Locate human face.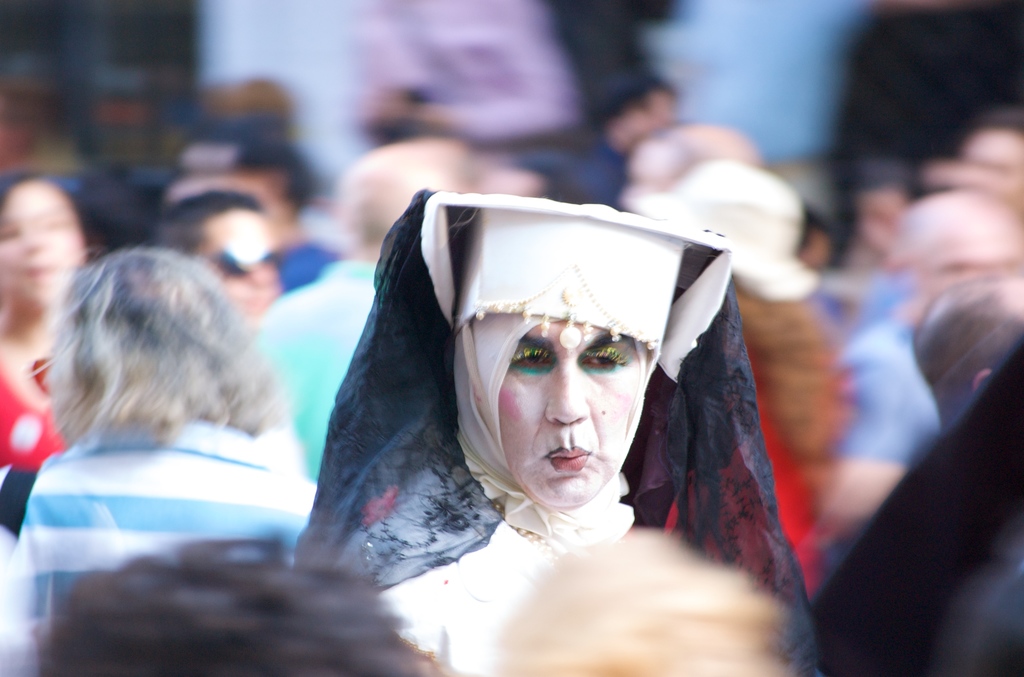
Bounding box: (x1=0, y1=175, x2=89, y2=321).
